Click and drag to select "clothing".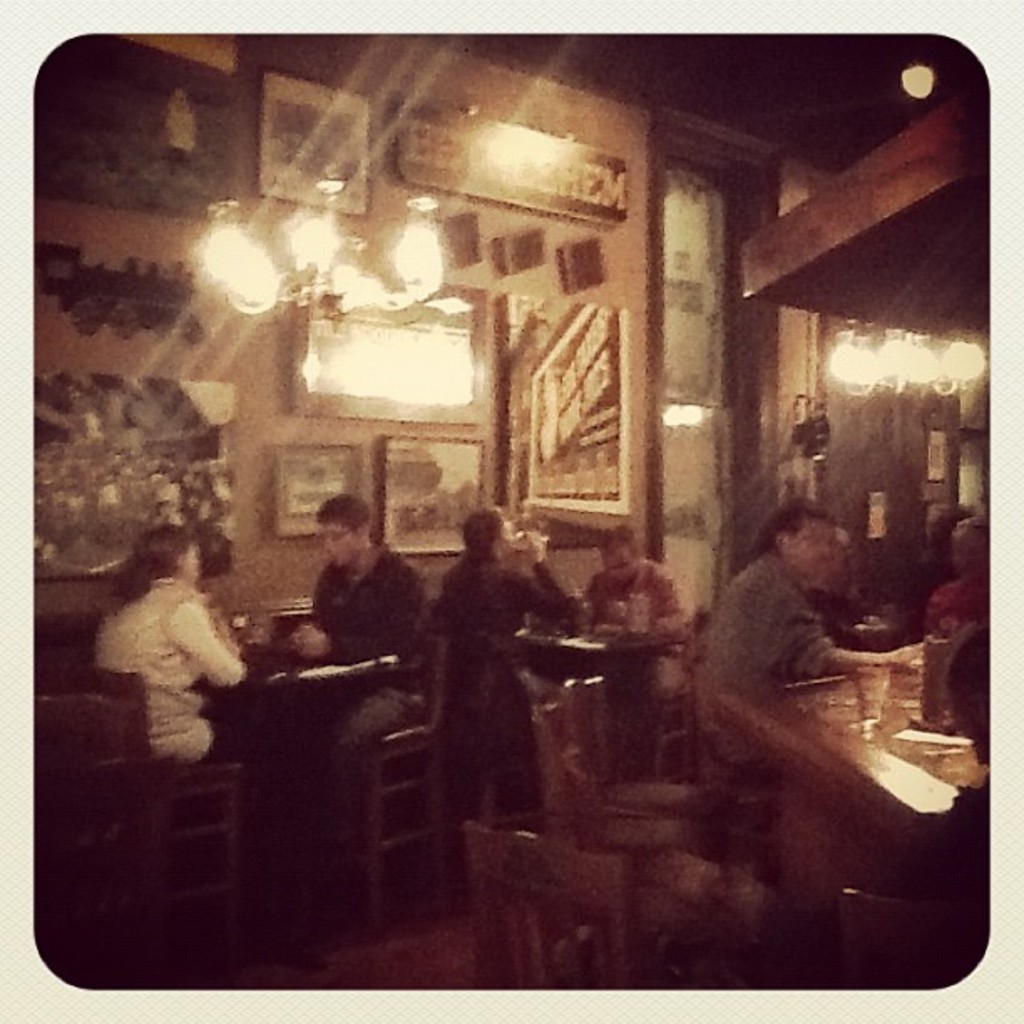
Selection: select_region(112, 561, 323, 828).
